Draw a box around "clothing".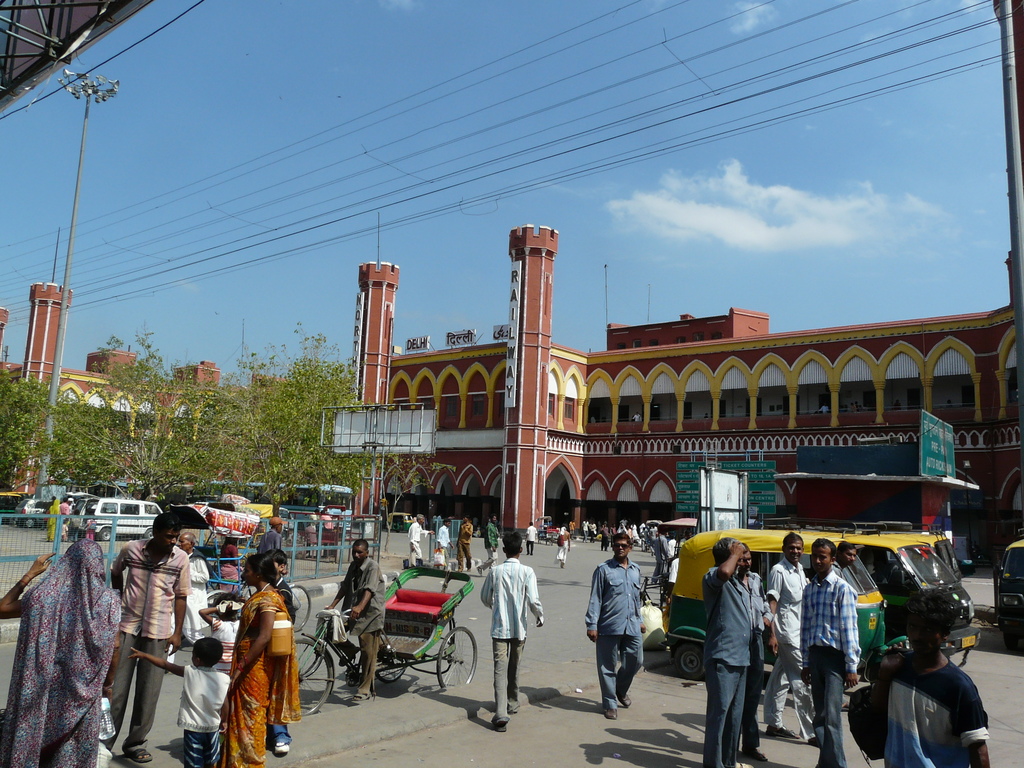
454/522/475/570.
